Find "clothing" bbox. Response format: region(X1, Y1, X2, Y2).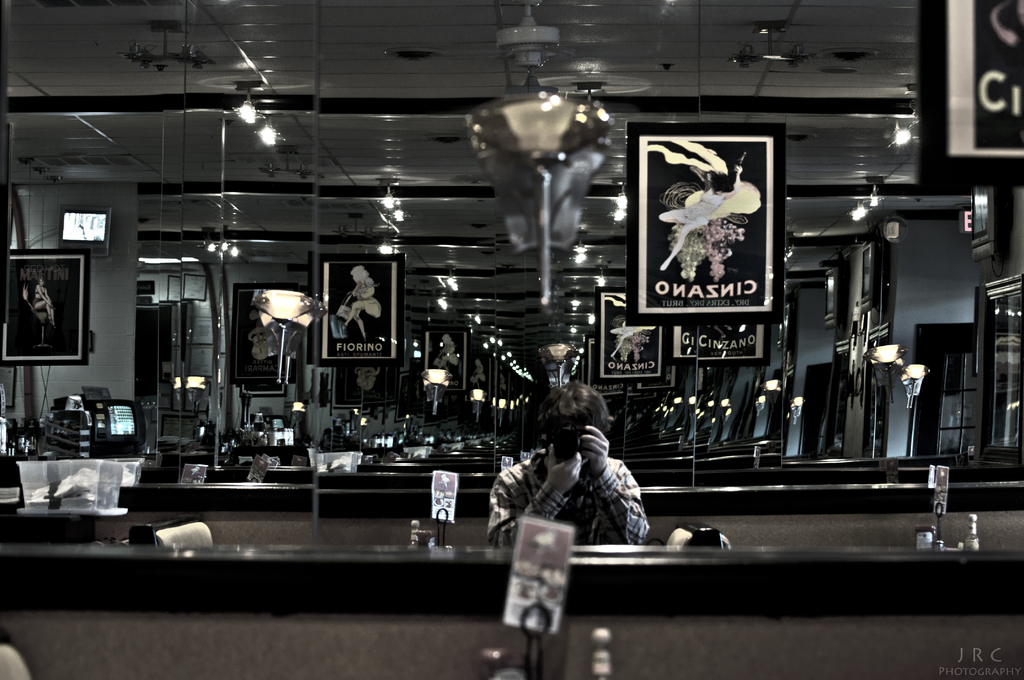
region(29, 278, 51, 312).
